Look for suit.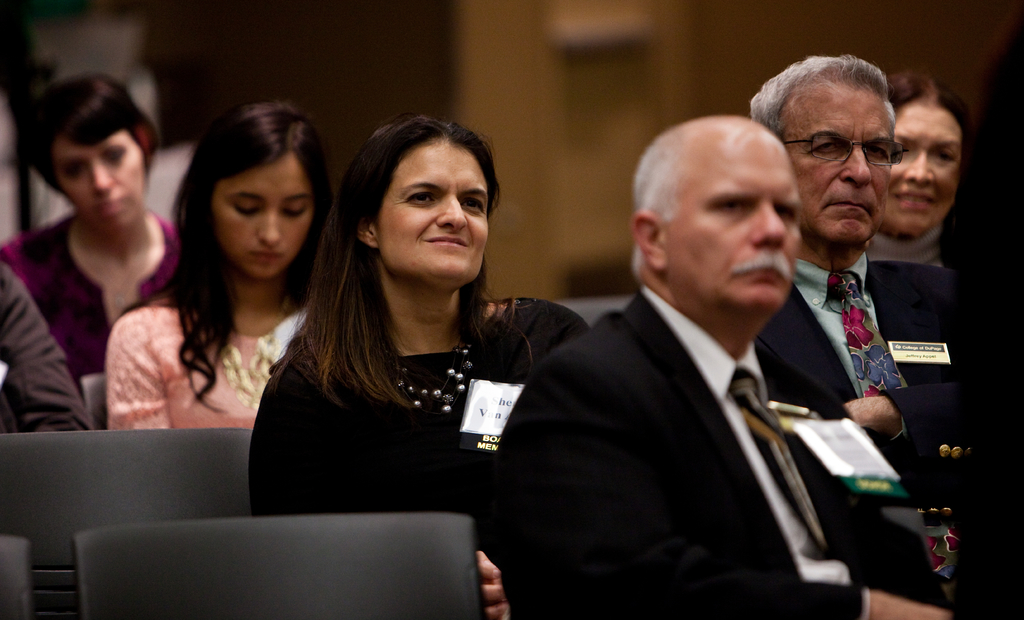
Found: locate(486, 294, 958, 619).
